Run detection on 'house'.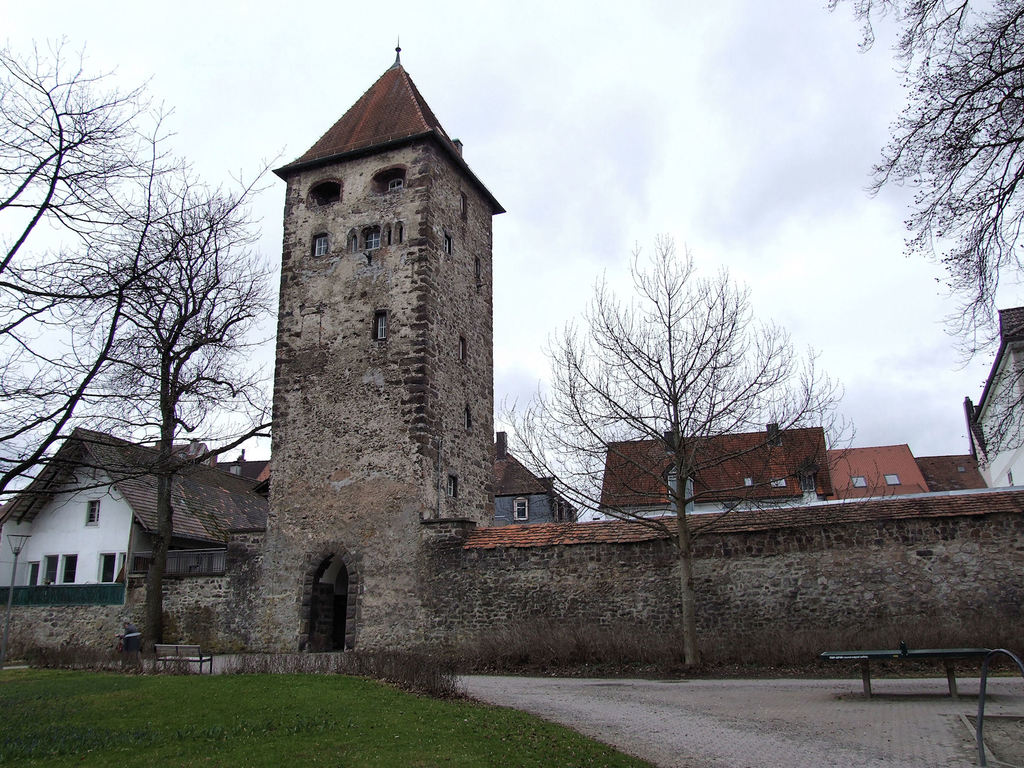
Result: (x1=0, y1=427, x2=269, y2=585).
